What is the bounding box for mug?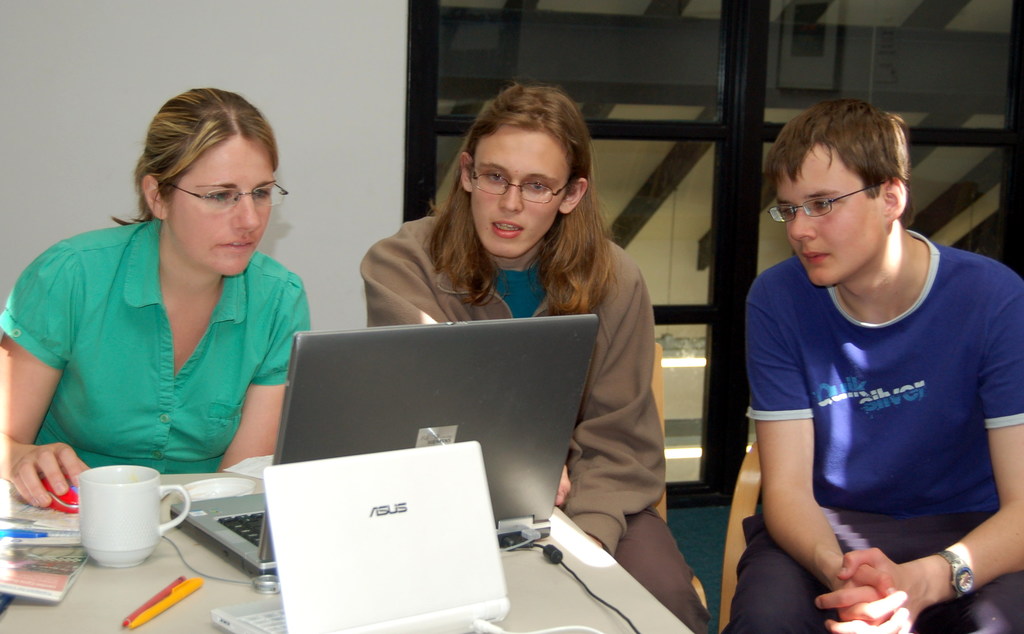
(77, 464, 189, 567).
